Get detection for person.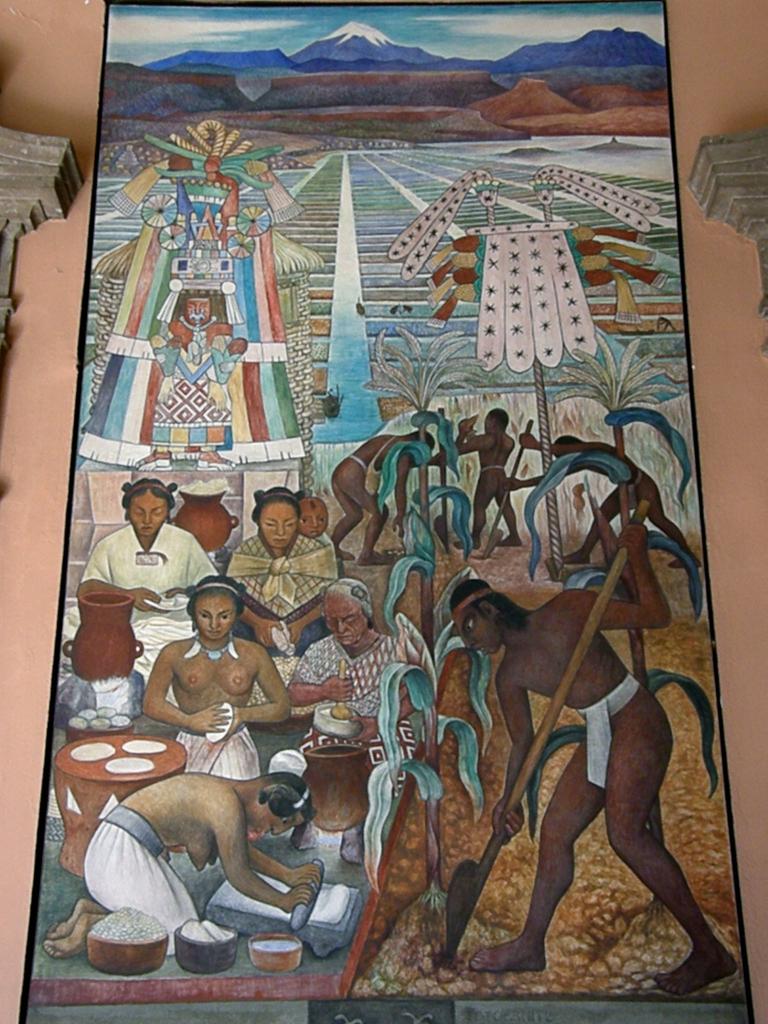
Detection: <bbox>296, 481, 334, 580</bbox>.
